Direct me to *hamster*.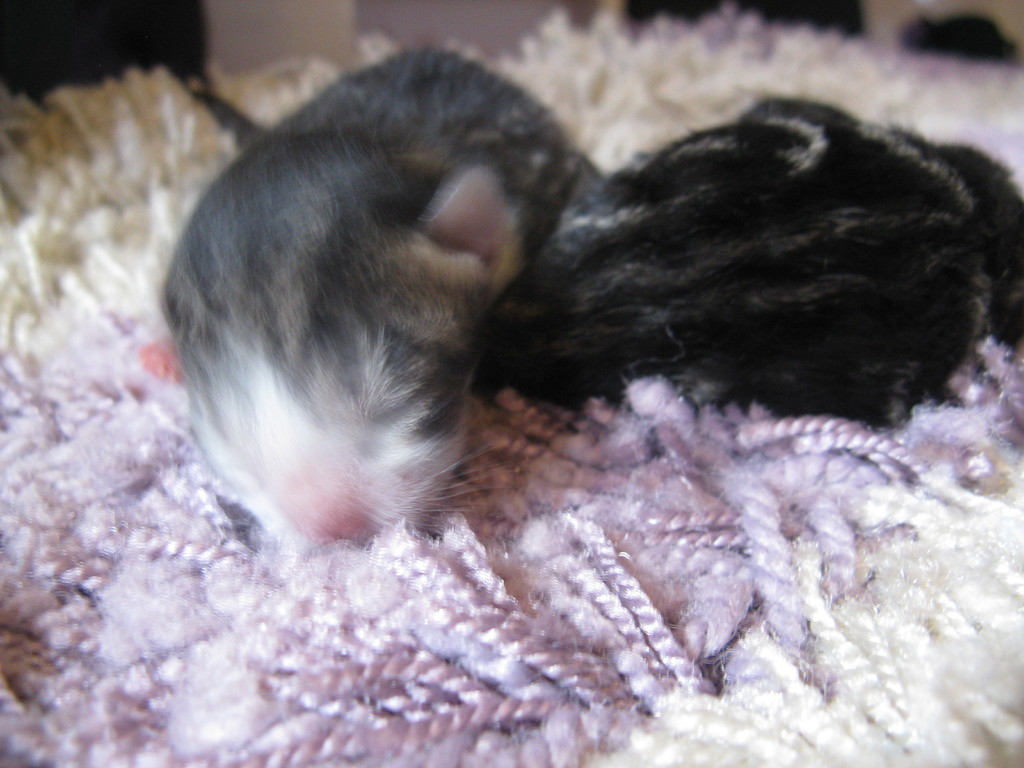
Direction: bbox=[132, 94, 1023, 431].
